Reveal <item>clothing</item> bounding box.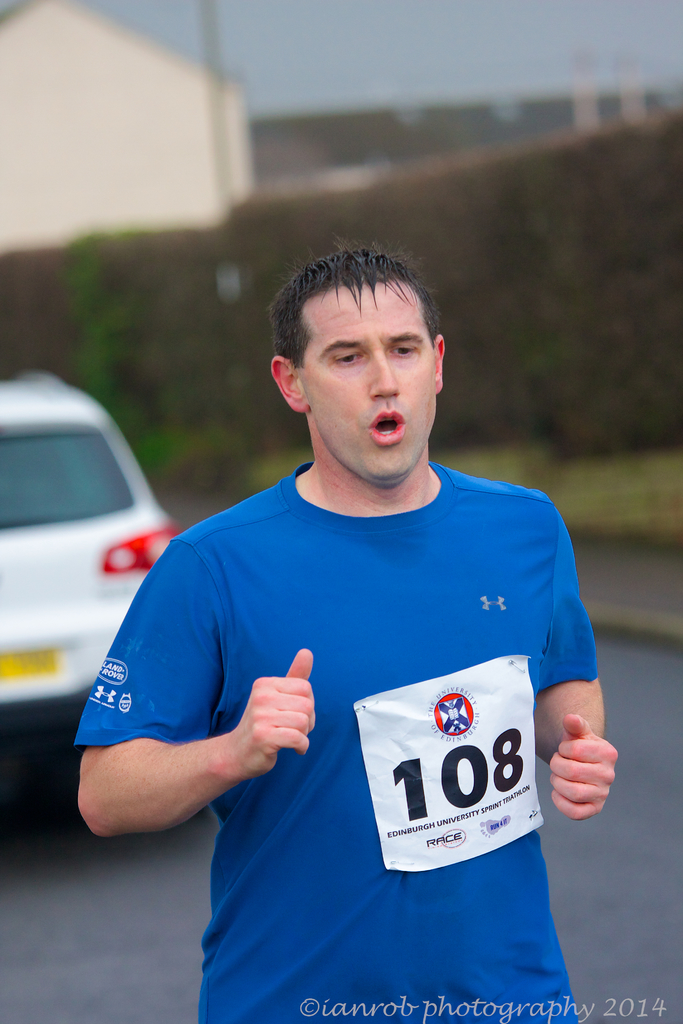
Revealed: {"x1": 95, "y1": 394, "x2": 602, "y2": 986}.
